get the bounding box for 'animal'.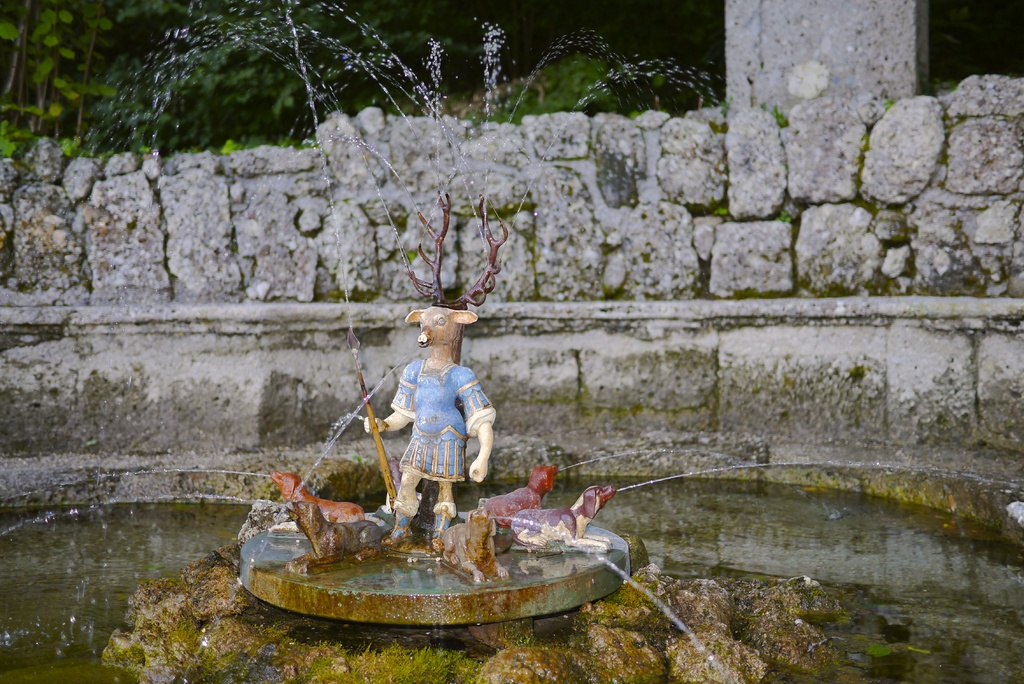
(285,501,362,576).
